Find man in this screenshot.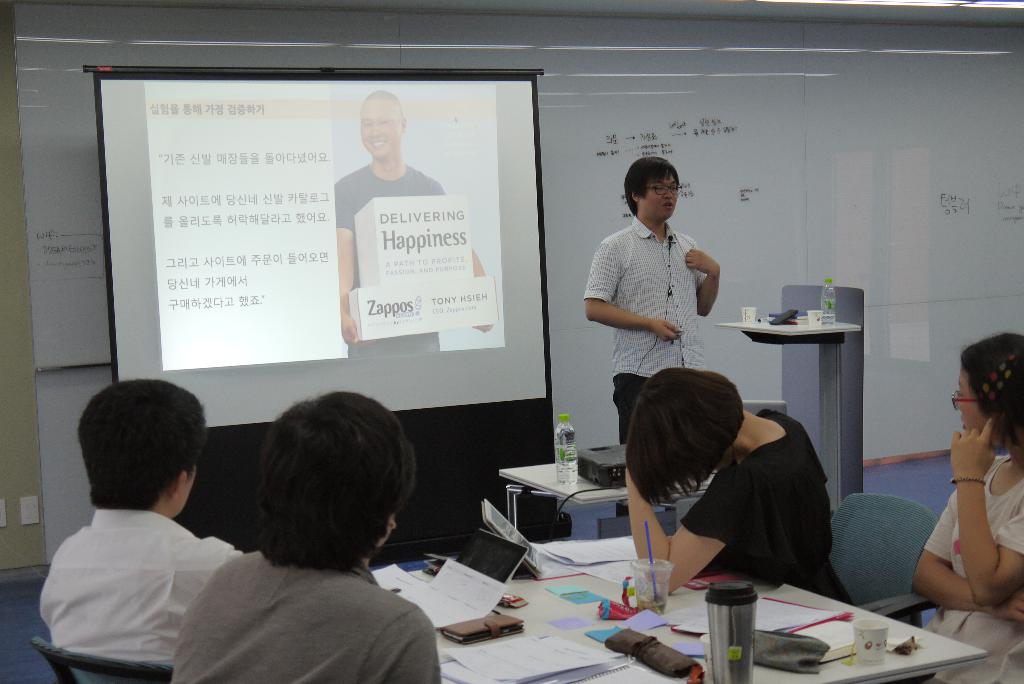
The bounding box for man is bbox(33, 381, 250, 683).
